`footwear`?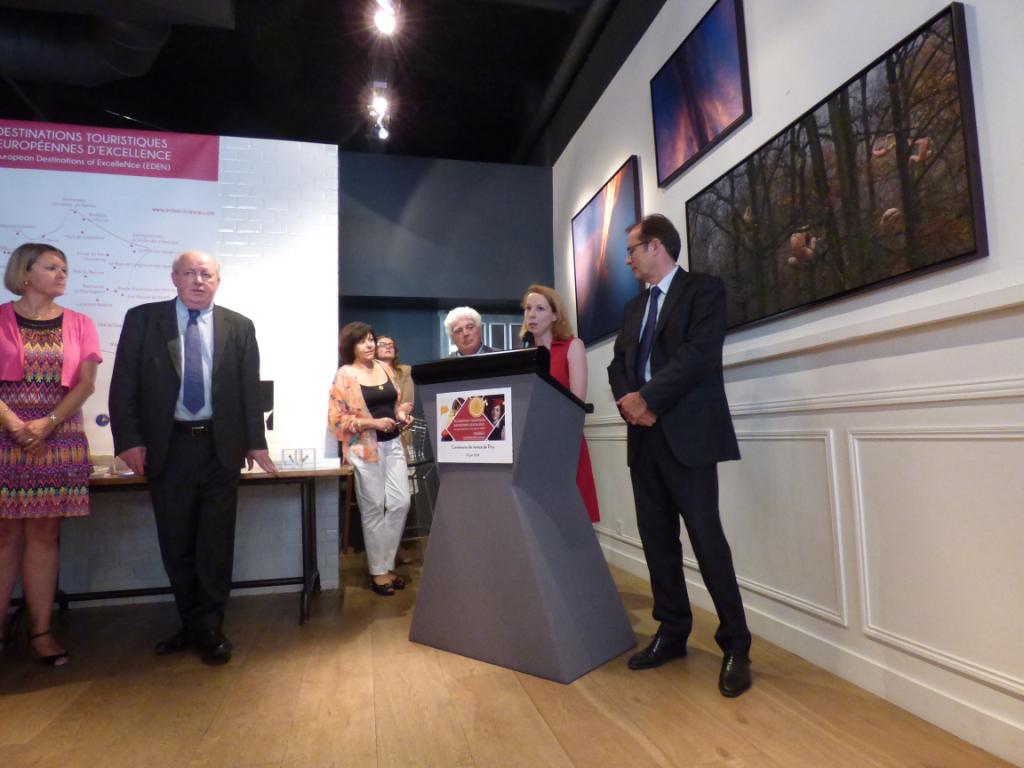
{"x1": 394, "y1": 572, "x2": 405, "y2": 594}
